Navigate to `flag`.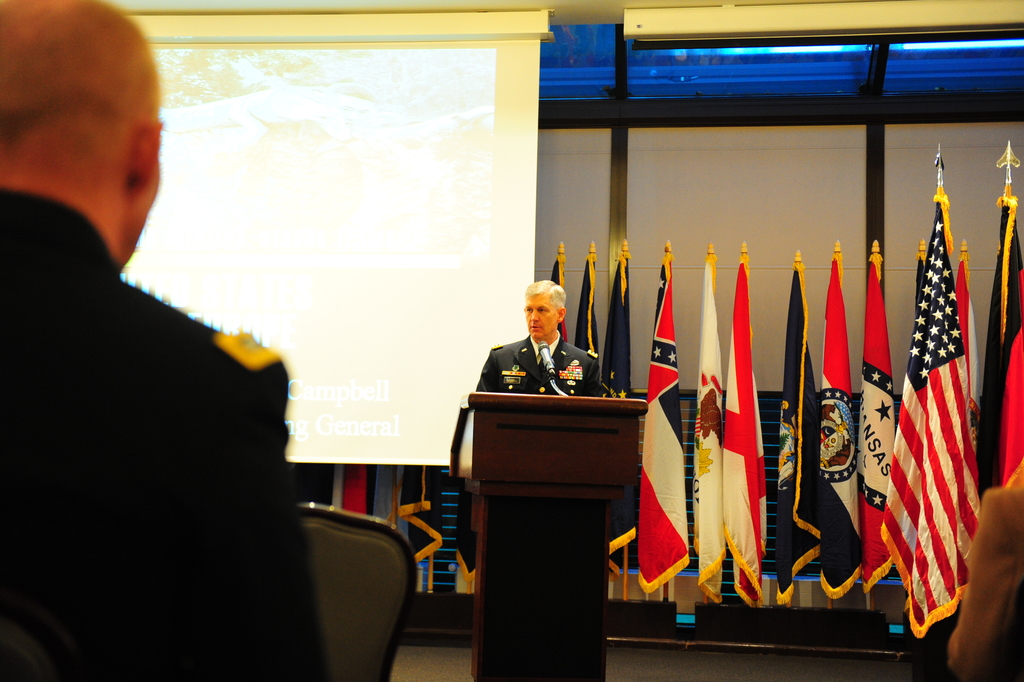
Navigation target: [576,240,601,366].
